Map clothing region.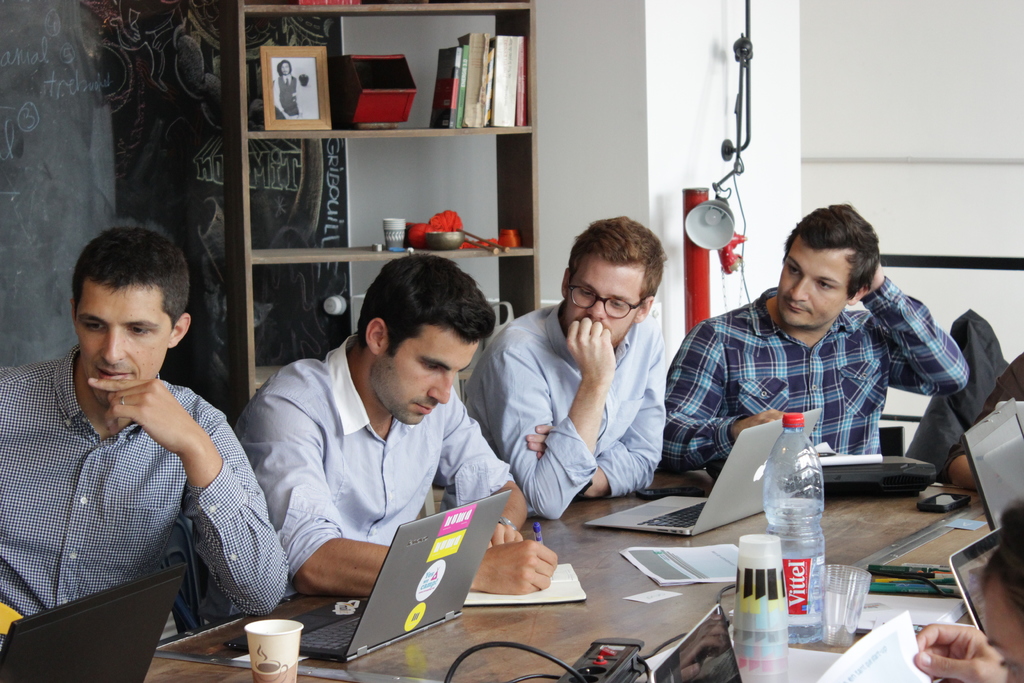
Mapped to (941,349,1023,483).
